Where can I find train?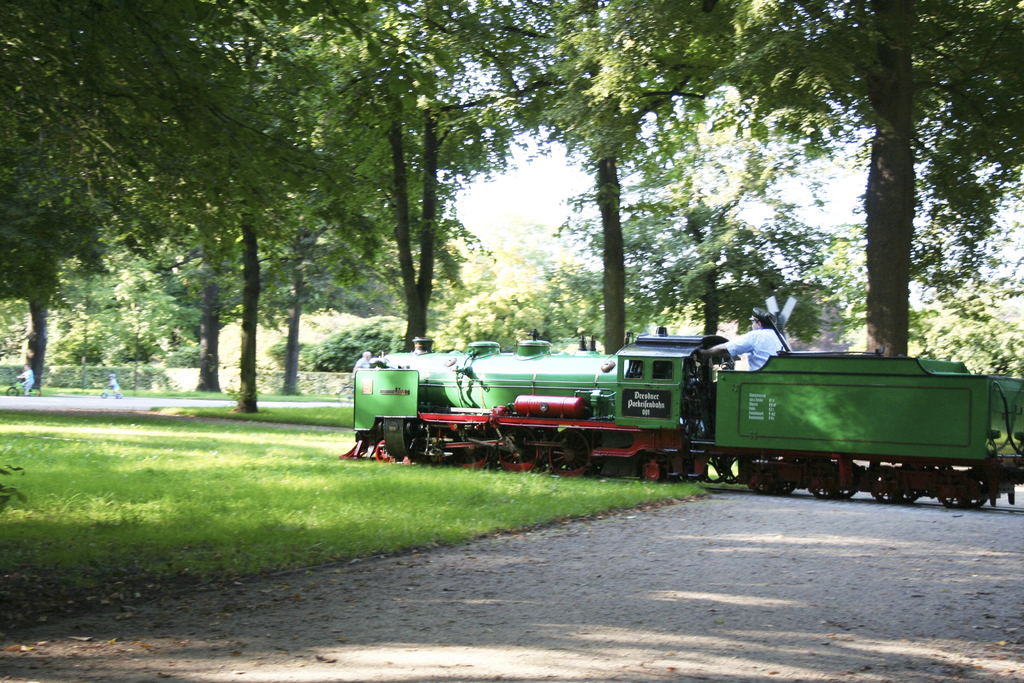
You can find it at detection(336, 334, 1023, 512).
